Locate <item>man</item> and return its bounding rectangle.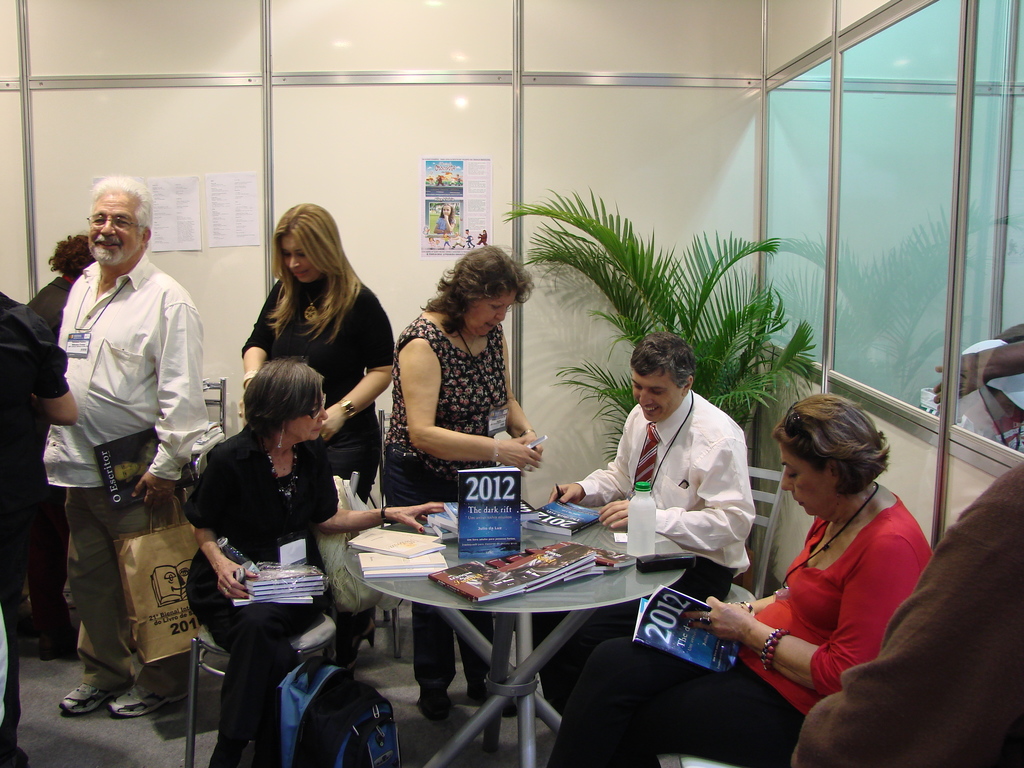
(934,339,1023,416).
